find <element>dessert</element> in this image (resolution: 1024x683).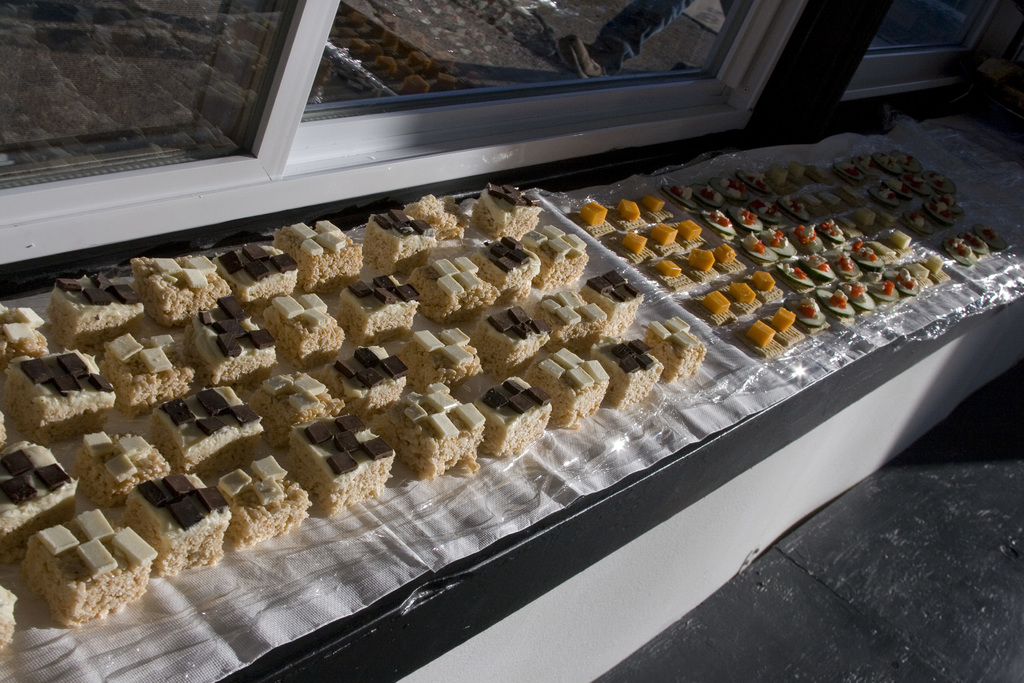
[left=840, top=276, right=871, bottom=313].
